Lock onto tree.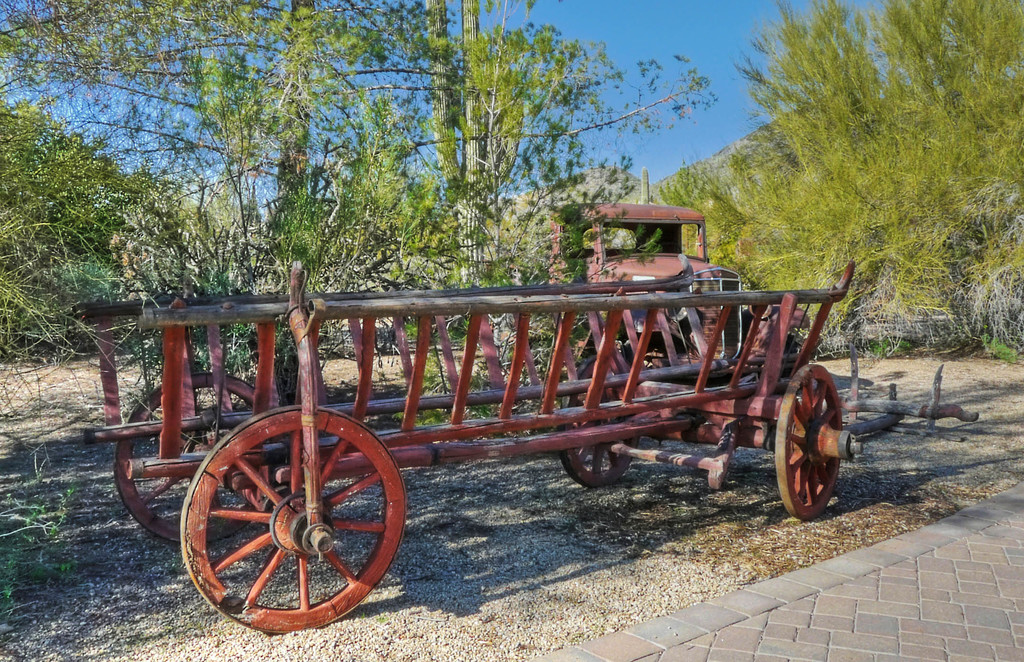
Locked: 378/0/717/276.
